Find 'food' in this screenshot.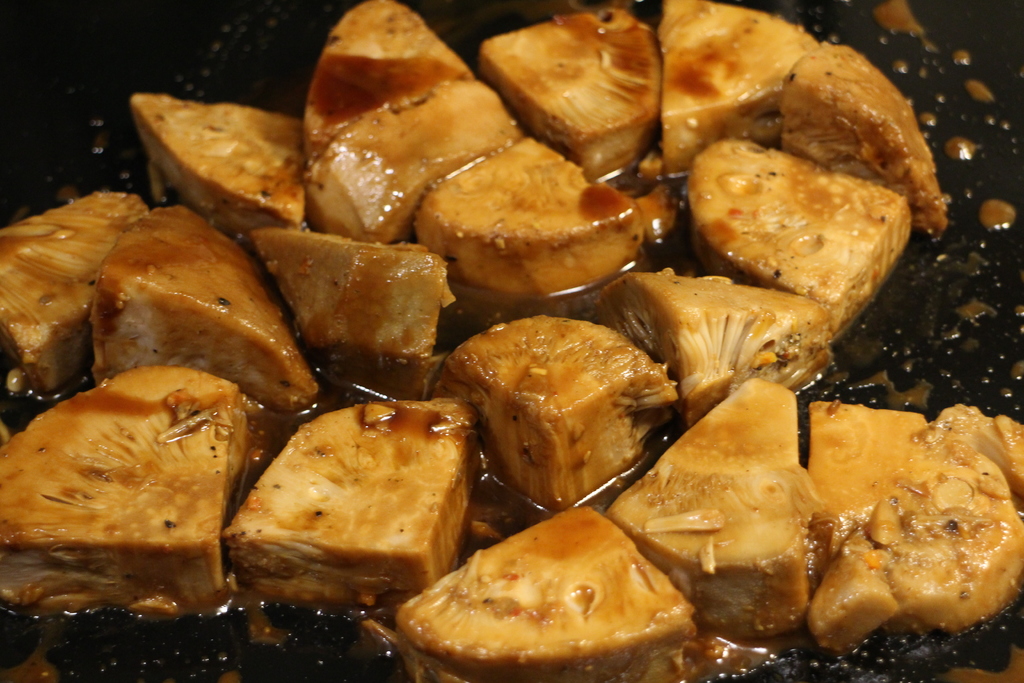
The bounding box for 'food' is {"left": 408, "top": 142, "right": 645, "bottom": 299}.
